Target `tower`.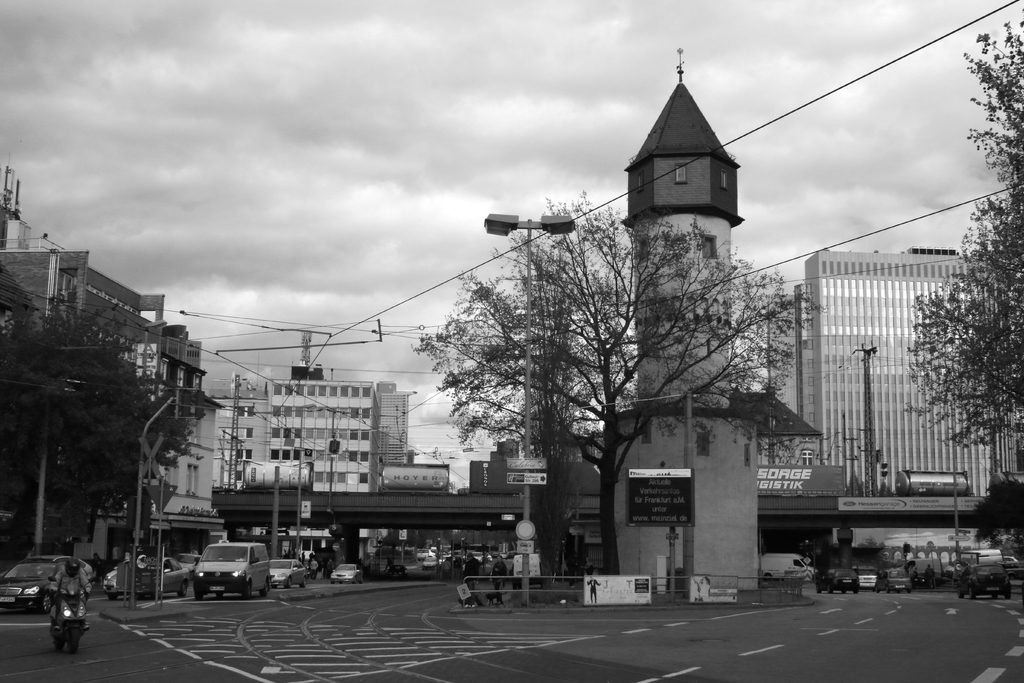
Target region: {"left": 227, "top": 373, "right": 417, "bottom": 569}.
